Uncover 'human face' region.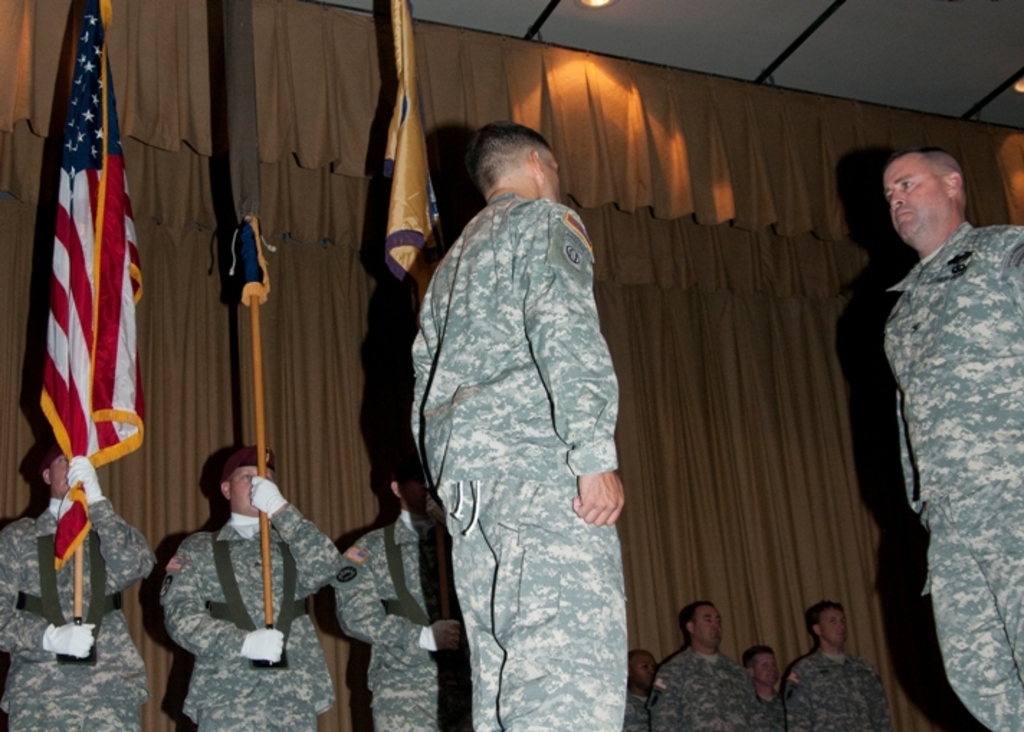
Uncovered: Rect(401, 467, 427, 513).
